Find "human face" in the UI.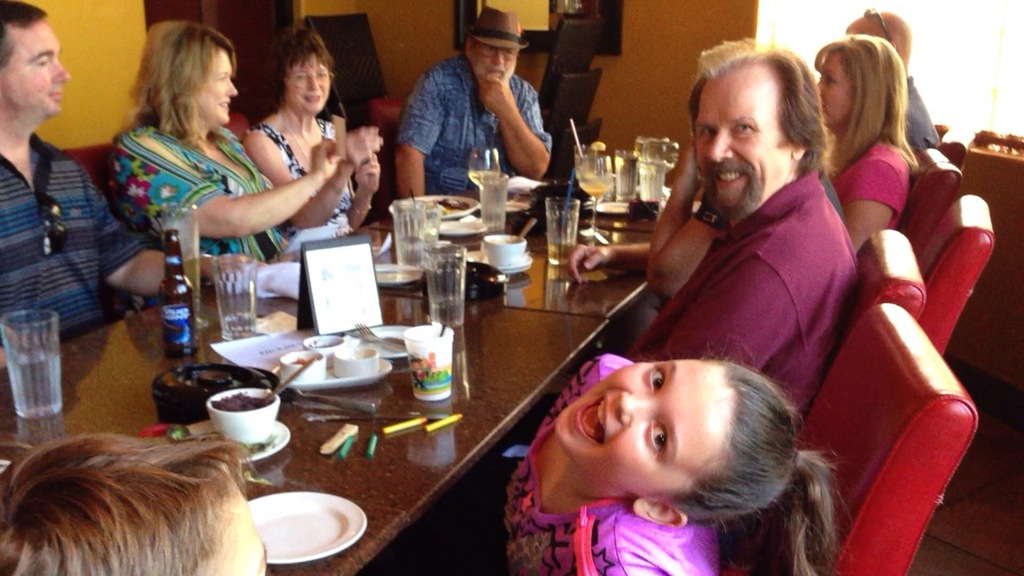
UI element at bbox=[817, 47, 855, 132].
